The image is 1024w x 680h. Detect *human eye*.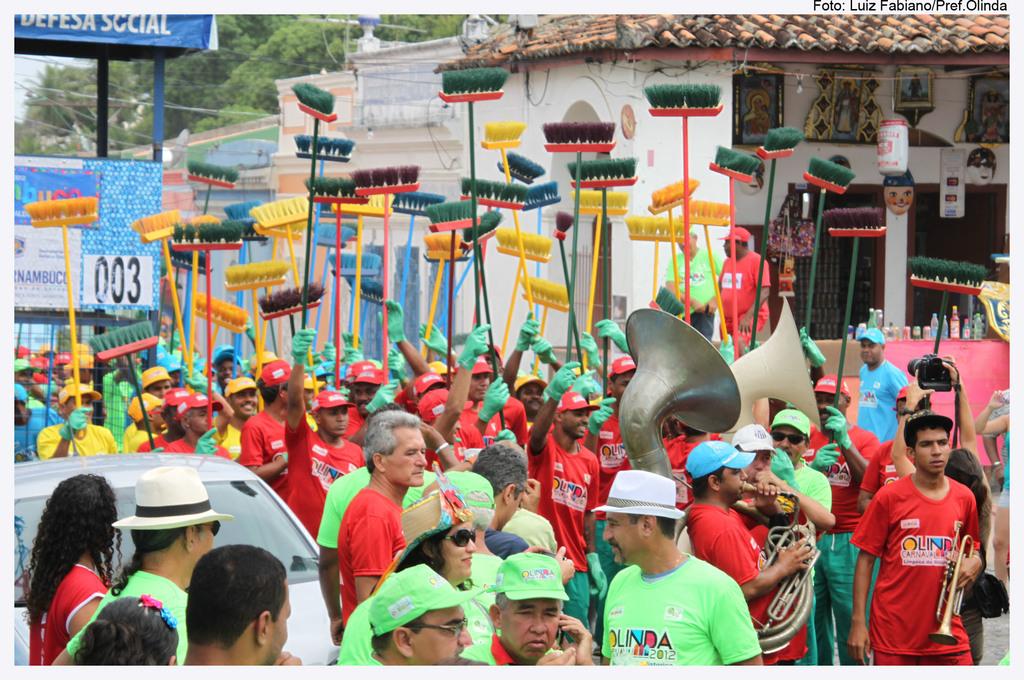
Detection: box=[859, 343, 866, 348].
